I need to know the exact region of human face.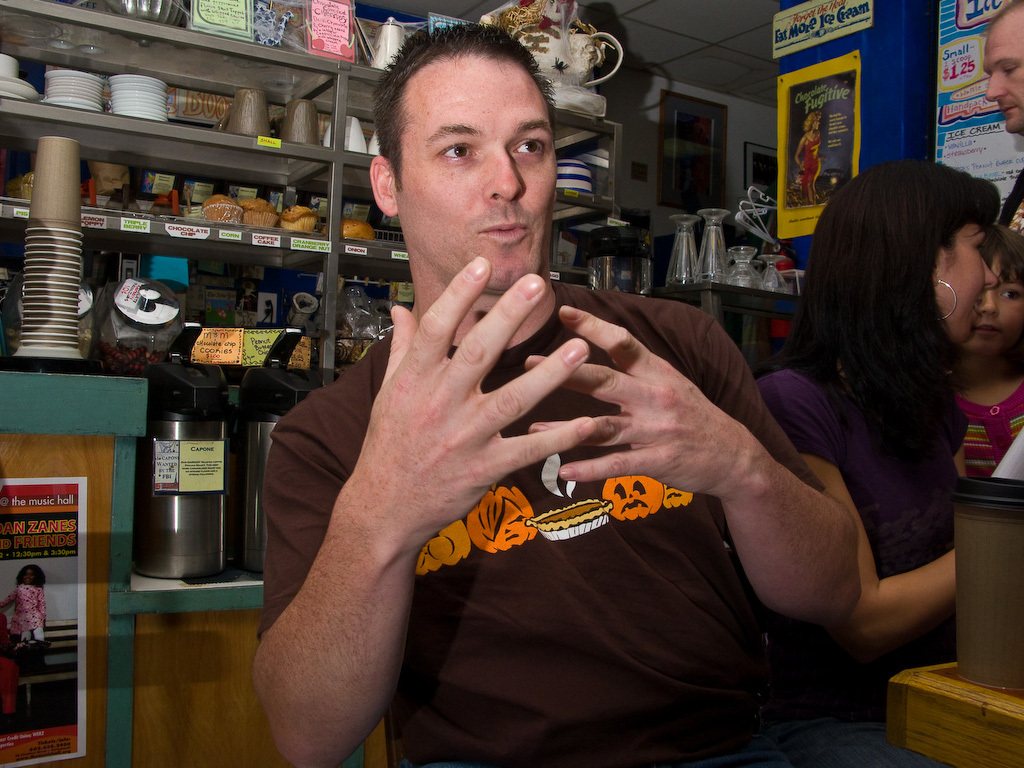
Region: <region>810, 120, 821, 130</region>.
